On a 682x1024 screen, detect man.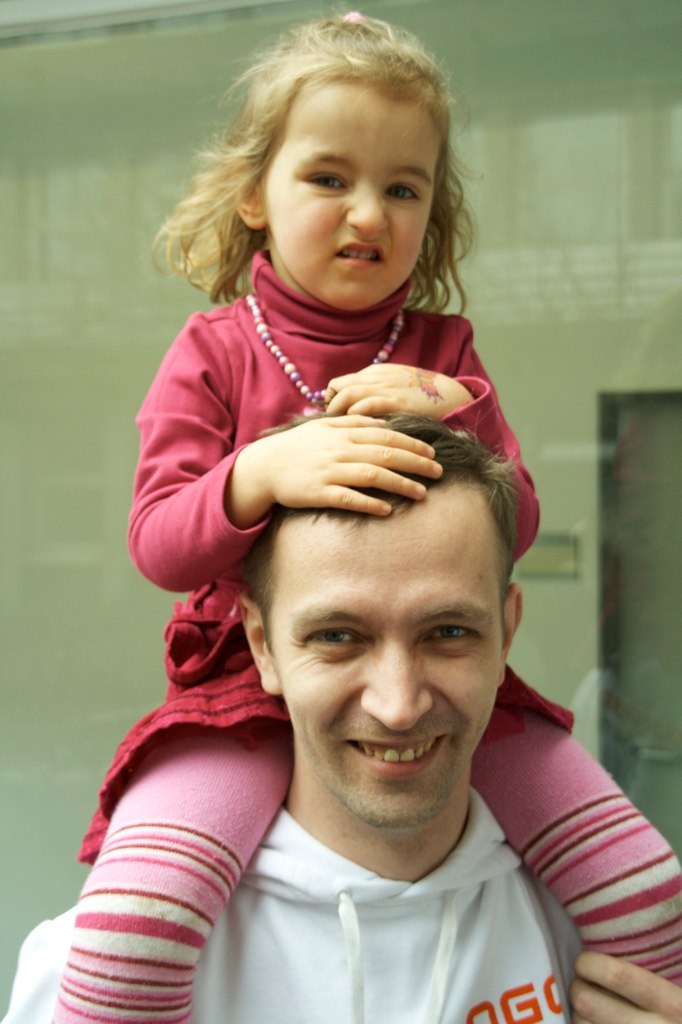
(x1=1, y1=403, x2=681, y2=1023).
